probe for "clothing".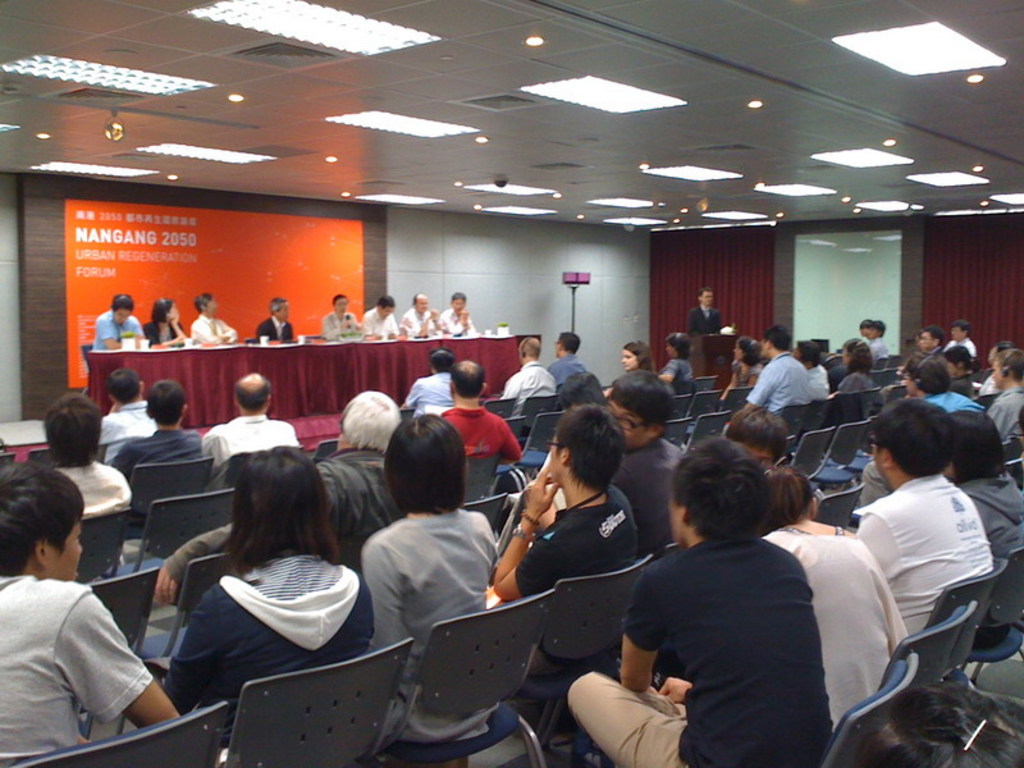
Probe result: locate(965, 454, 1023, 553).
